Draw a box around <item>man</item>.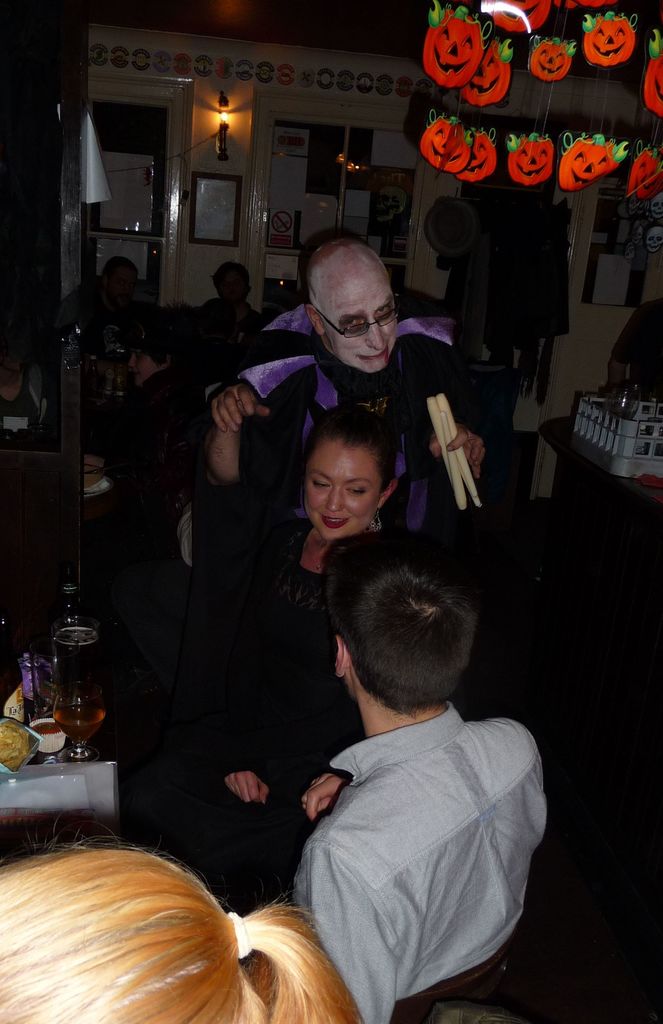
l=250, t=539, r=555, b=1020.
